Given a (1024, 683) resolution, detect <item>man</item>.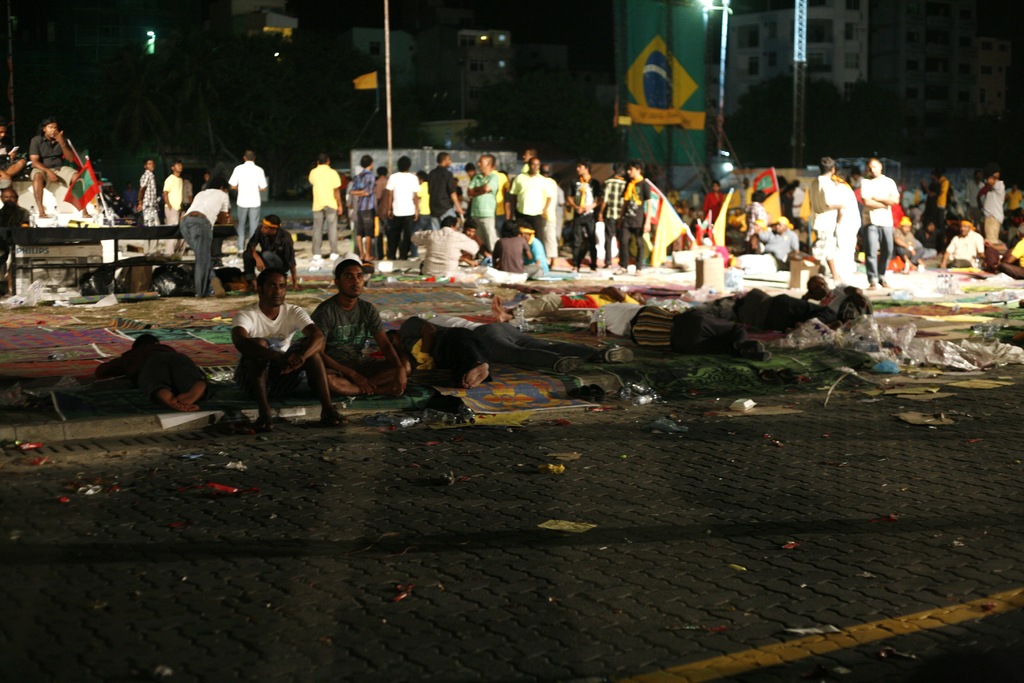
[x1=487, y1=219, x2=540, y2=277].
